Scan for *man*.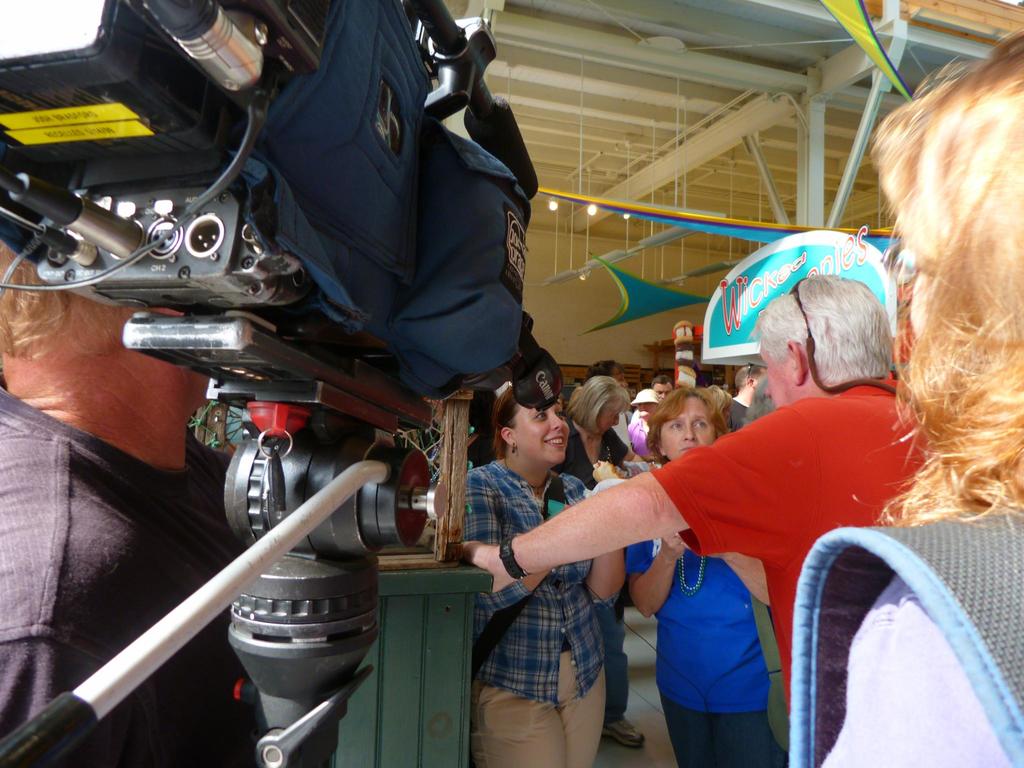
Scan result: (452, 273, 932, 716).
